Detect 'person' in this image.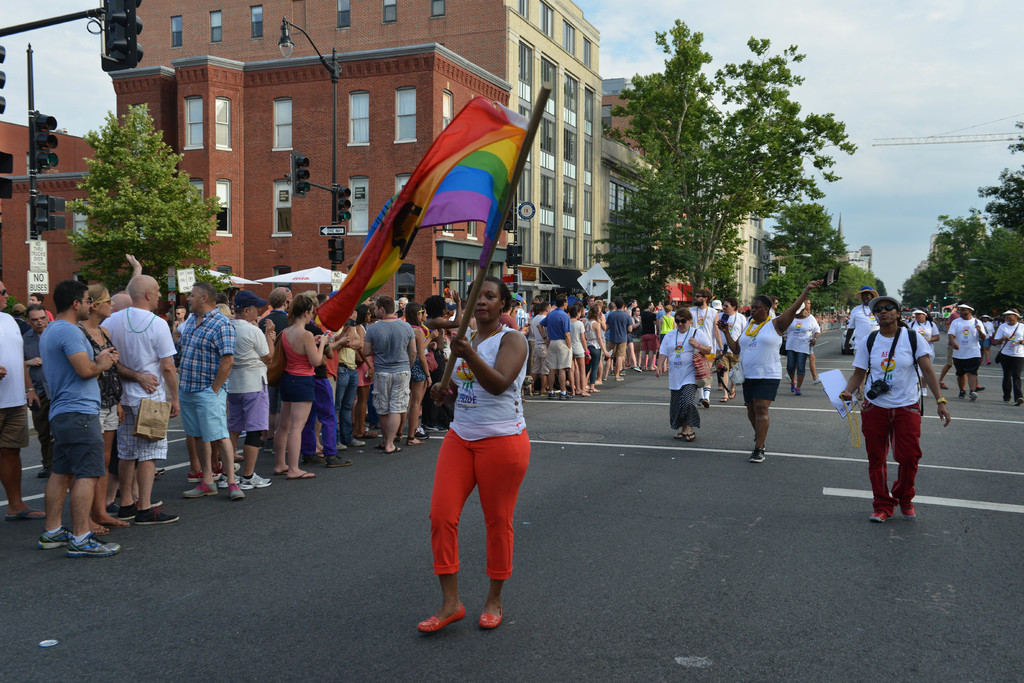
Detection: [left=992, top=308, right=1023, bottom=409].
